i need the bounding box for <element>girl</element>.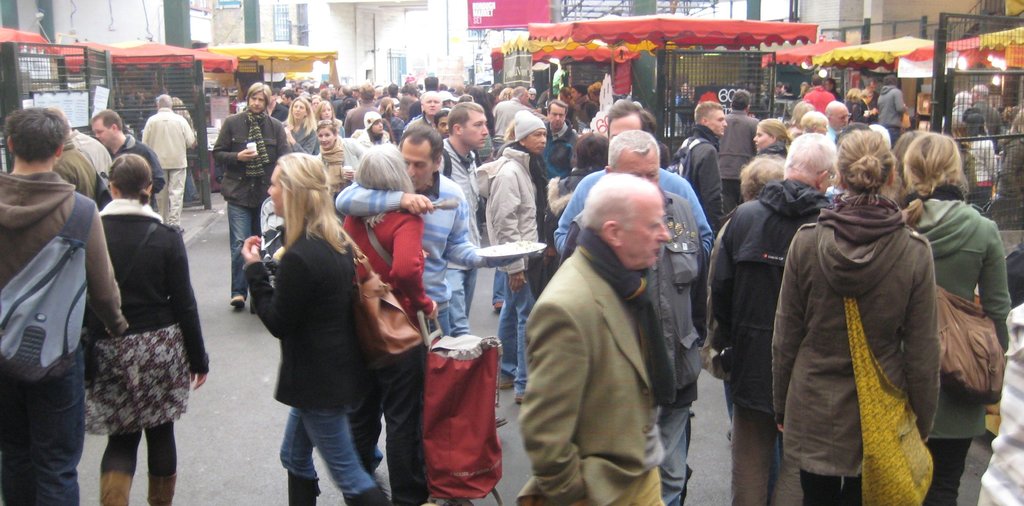
Here it is: rect(756, 115, 789, 159).
